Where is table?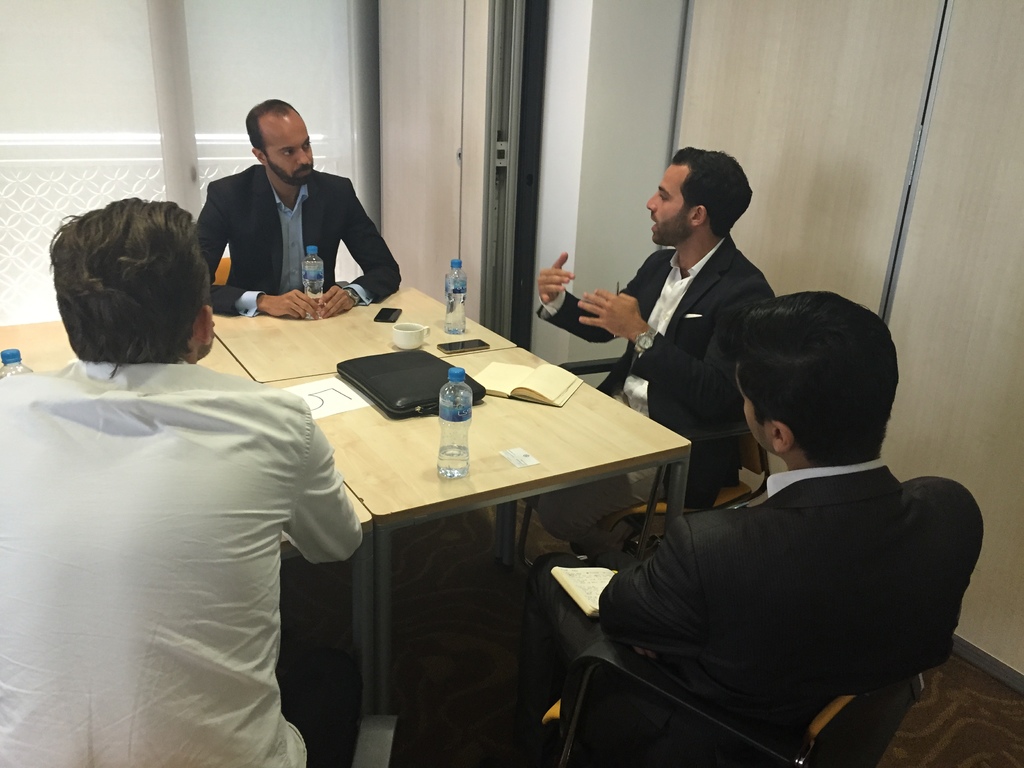
bbox=(0, 322, 259, 381).
